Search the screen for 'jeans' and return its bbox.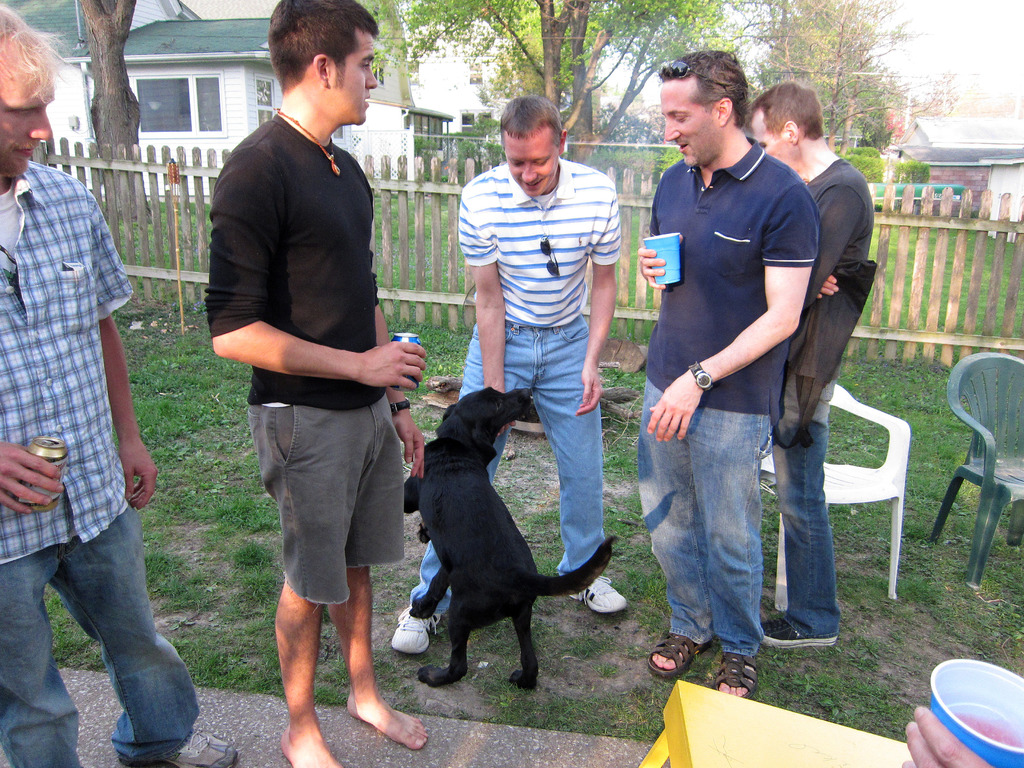
Found: BBox(637, 383, 772, 657).
